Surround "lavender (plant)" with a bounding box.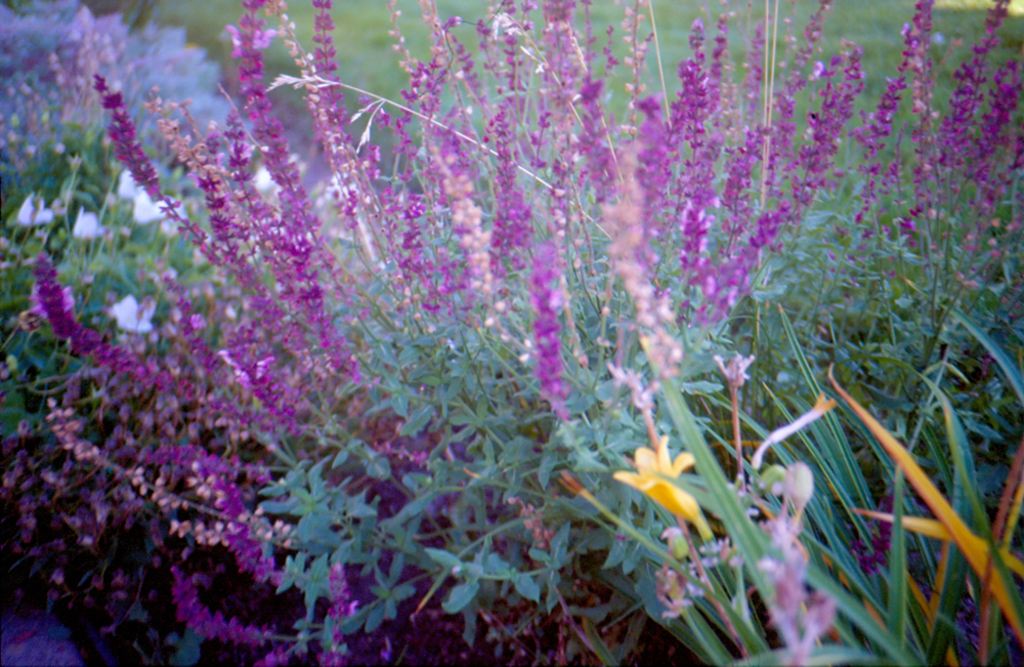
(930,0,1023,166).
